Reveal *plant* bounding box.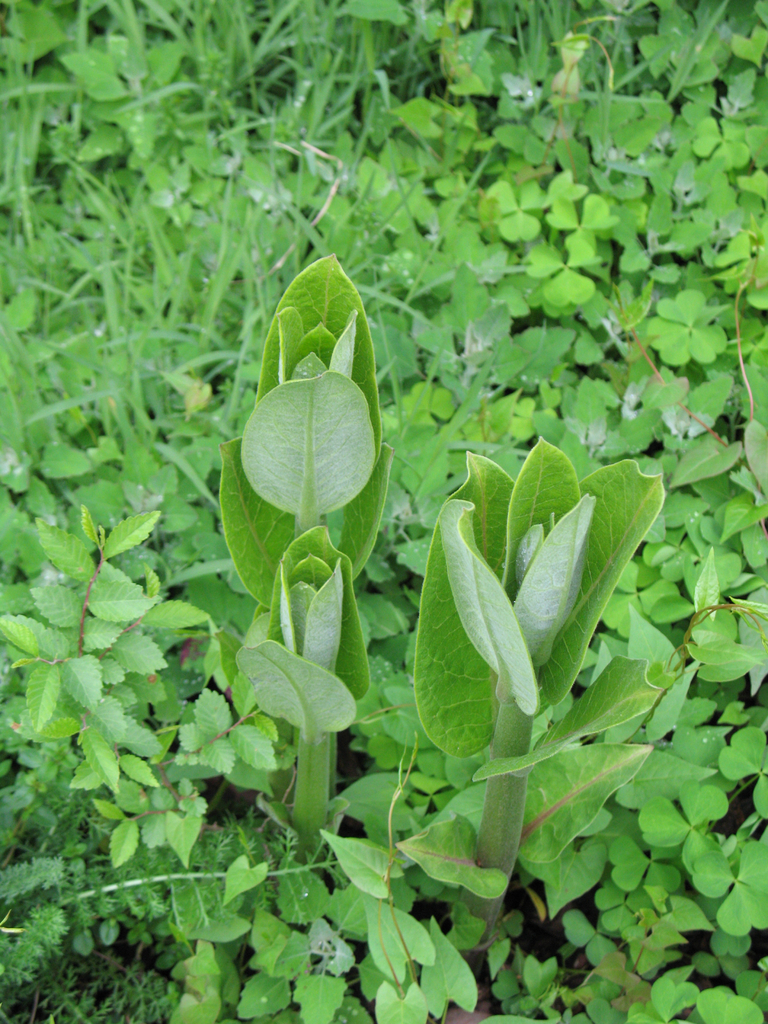
Revealed: (left=0, top=505, right=239, bottom=874).
